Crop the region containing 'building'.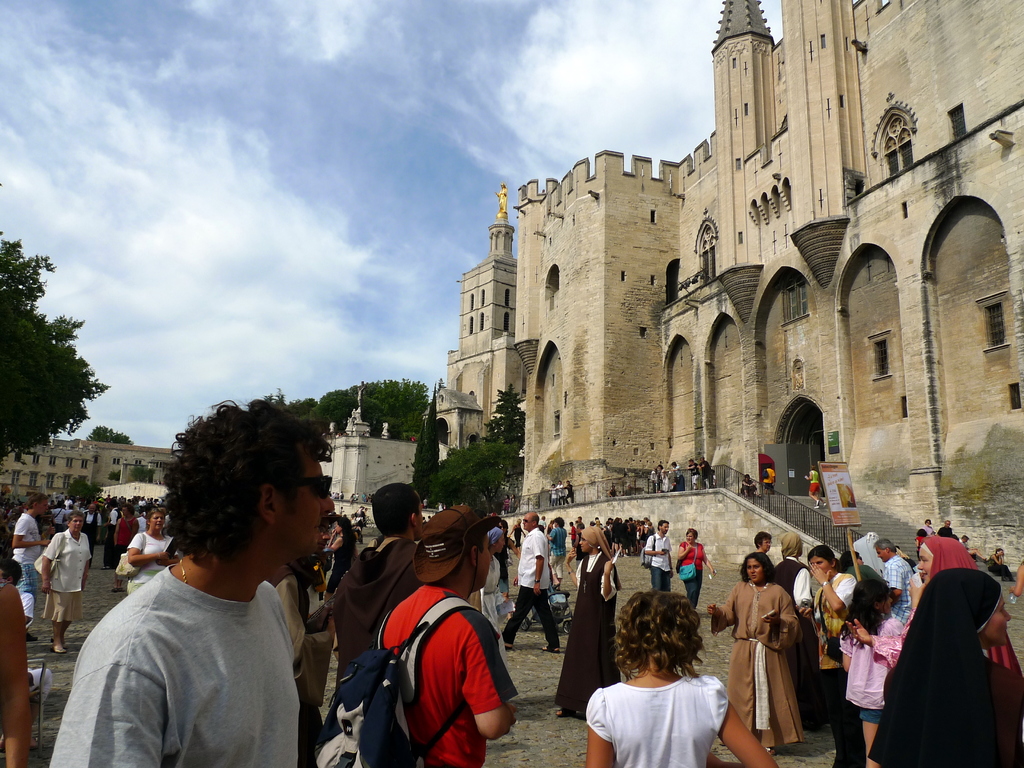
Crop region: crop(430, 0, 1023, 563).
